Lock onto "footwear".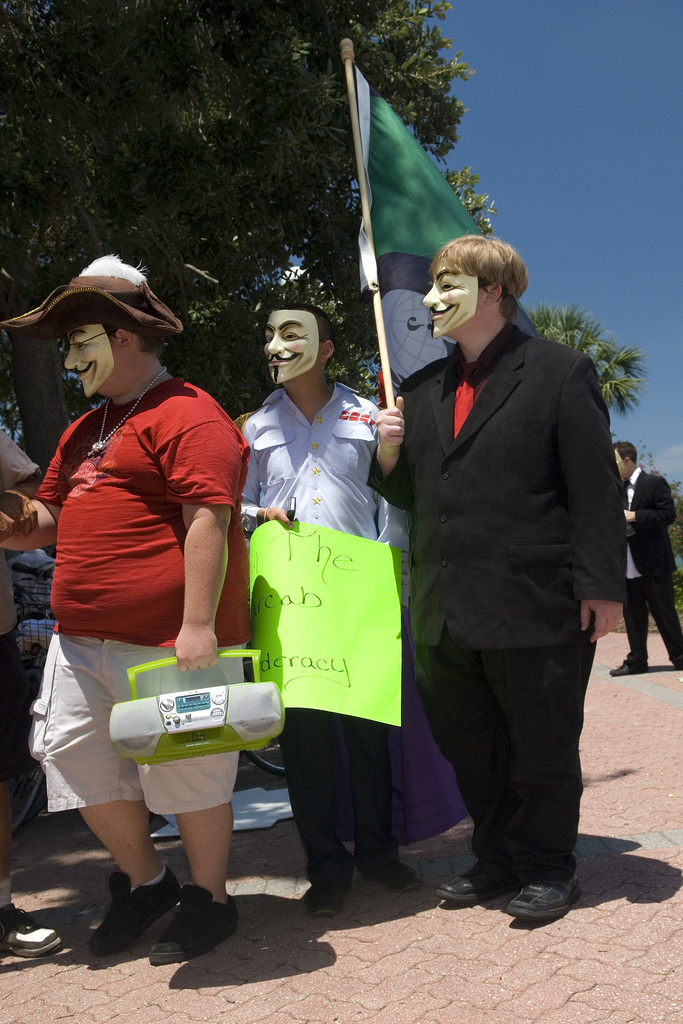
Locked: 146/886/228/966.
